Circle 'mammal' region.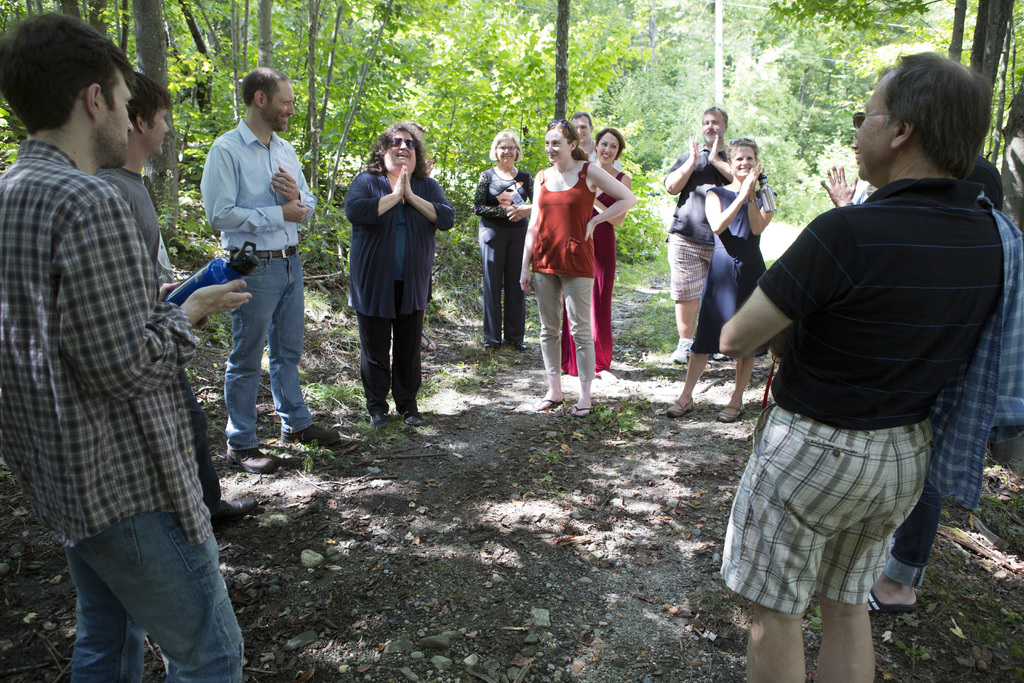
Region: x1=558, y1=129, x2=633, y2=374.
